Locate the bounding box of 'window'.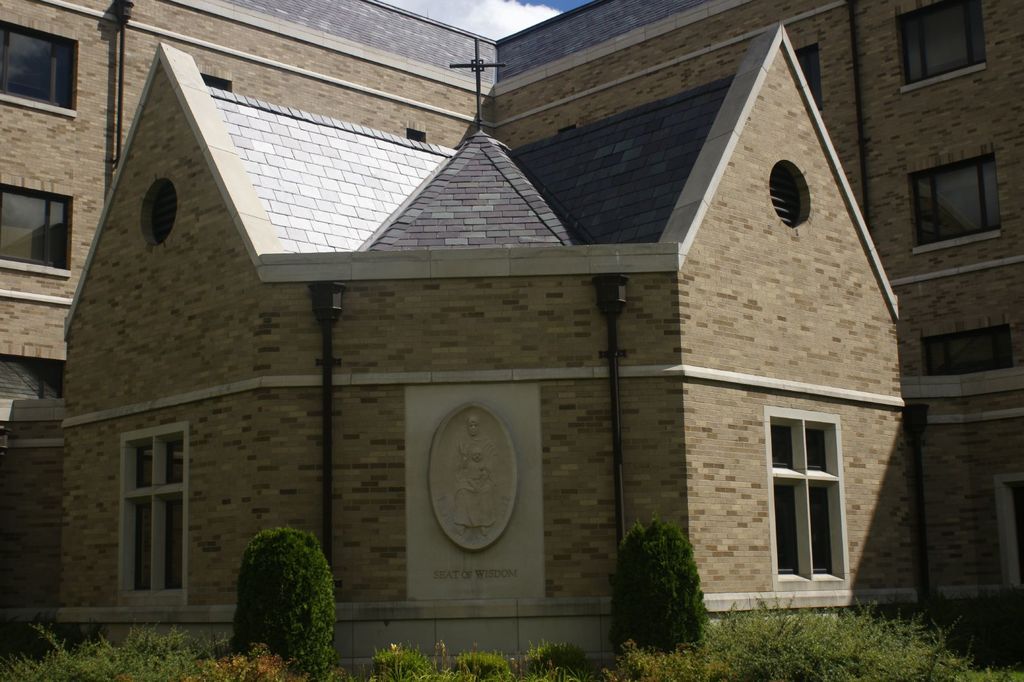
Bounding box: (896, 0, 988, 91).
